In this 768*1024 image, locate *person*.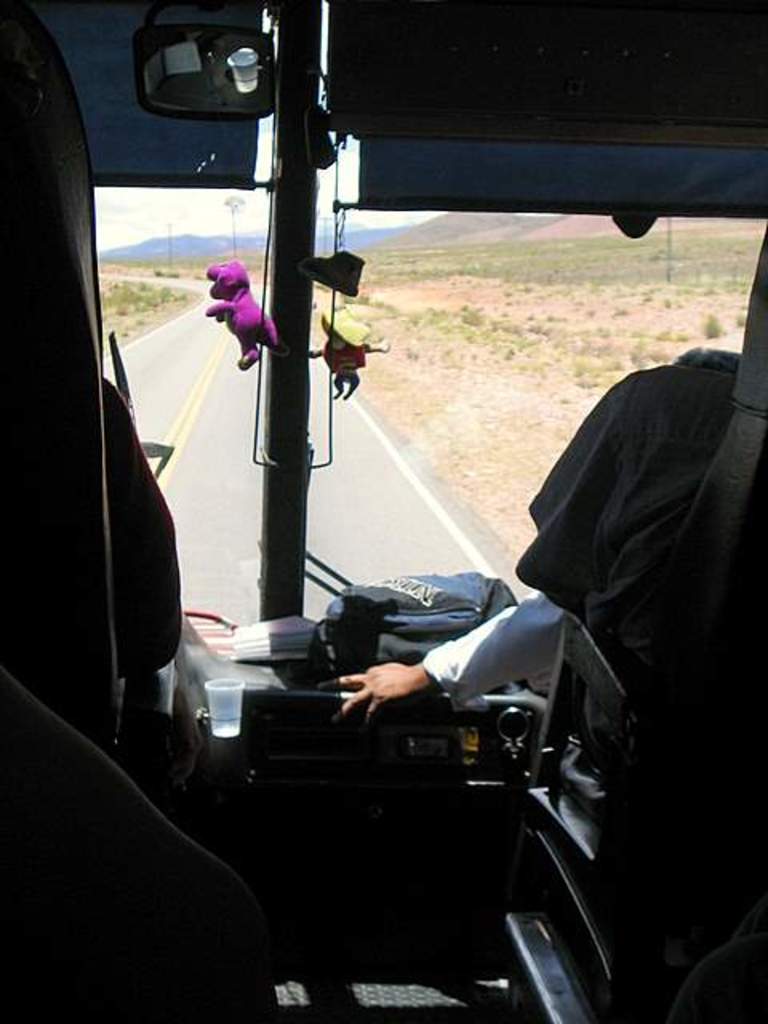
Bounding box: (330,584,626,754).
